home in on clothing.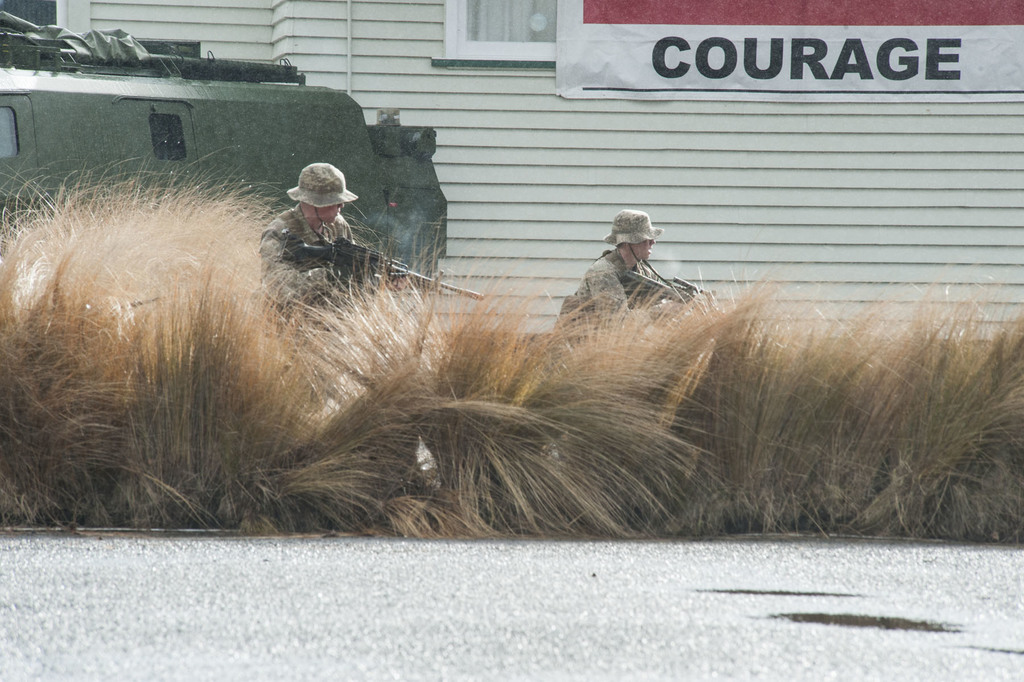
Homed in at <box>563,249,653,330</box>.
